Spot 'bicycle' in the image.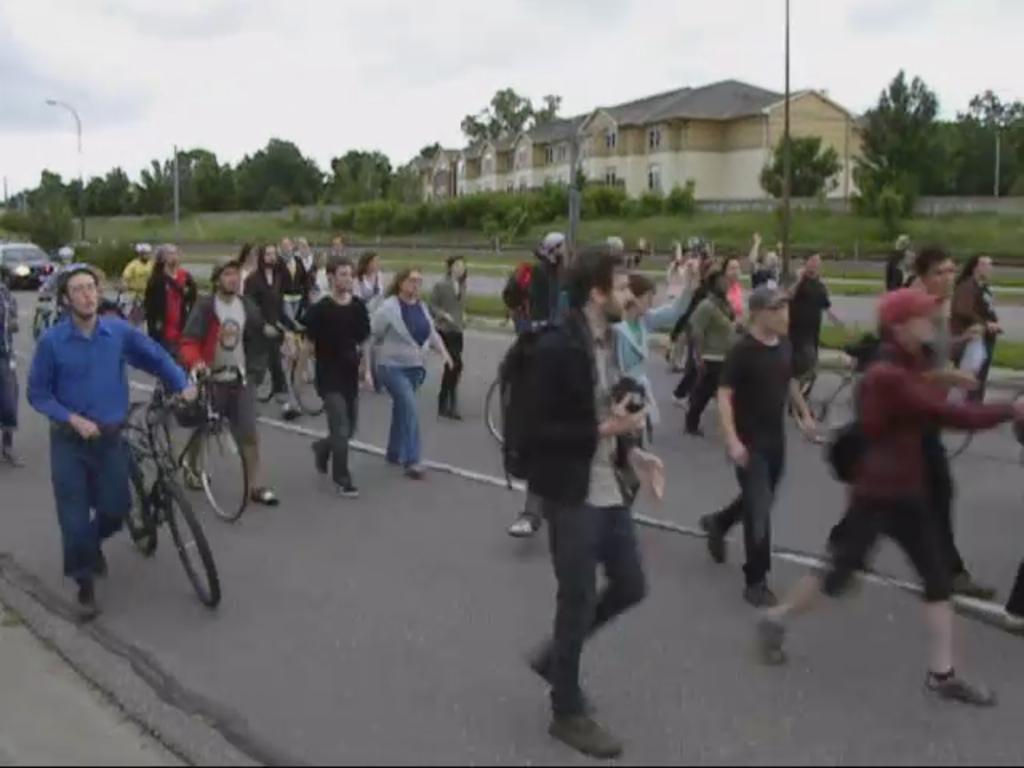
'bicycle' found at Rect(258, 325, 325, 416).
